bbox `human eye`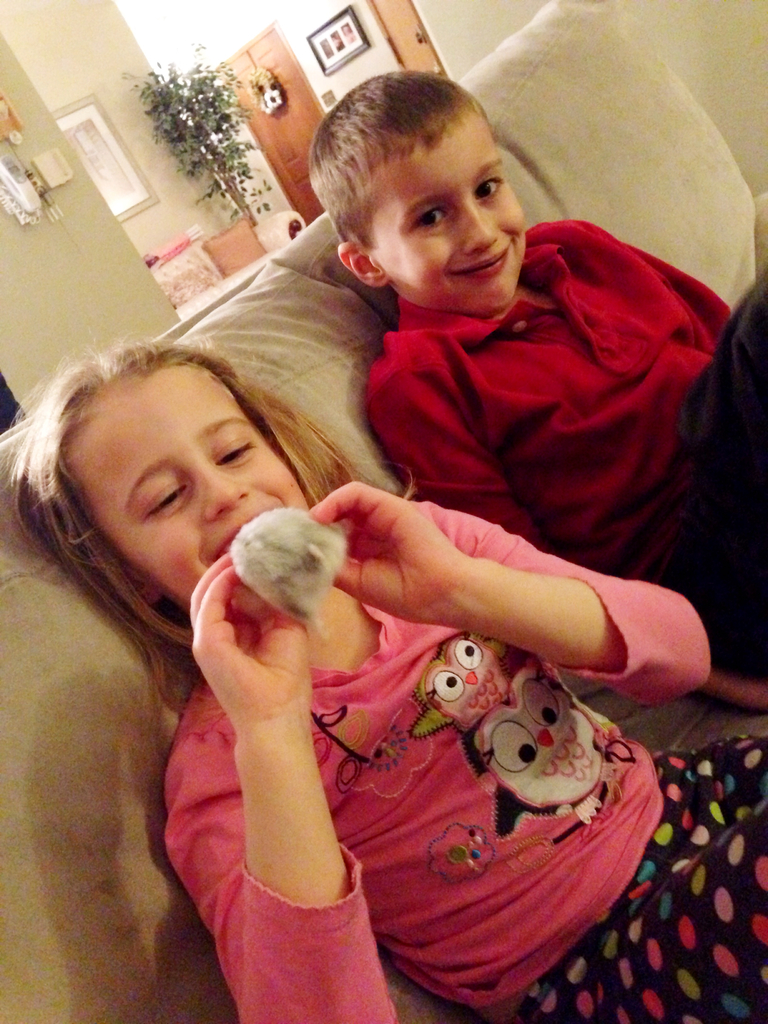
[left=410, top=204, right=448, bottom=231]
